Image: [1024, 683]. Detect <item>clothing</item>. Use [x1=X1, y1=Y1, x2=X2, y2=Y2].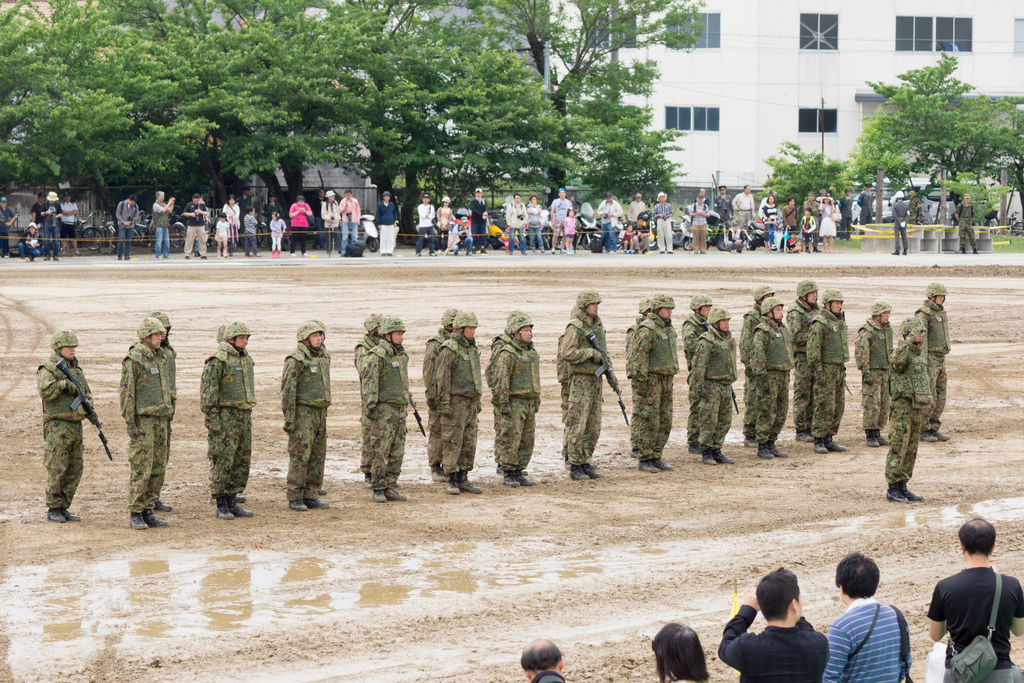
[x1=312, y1=199, x2=328, y2=245].
